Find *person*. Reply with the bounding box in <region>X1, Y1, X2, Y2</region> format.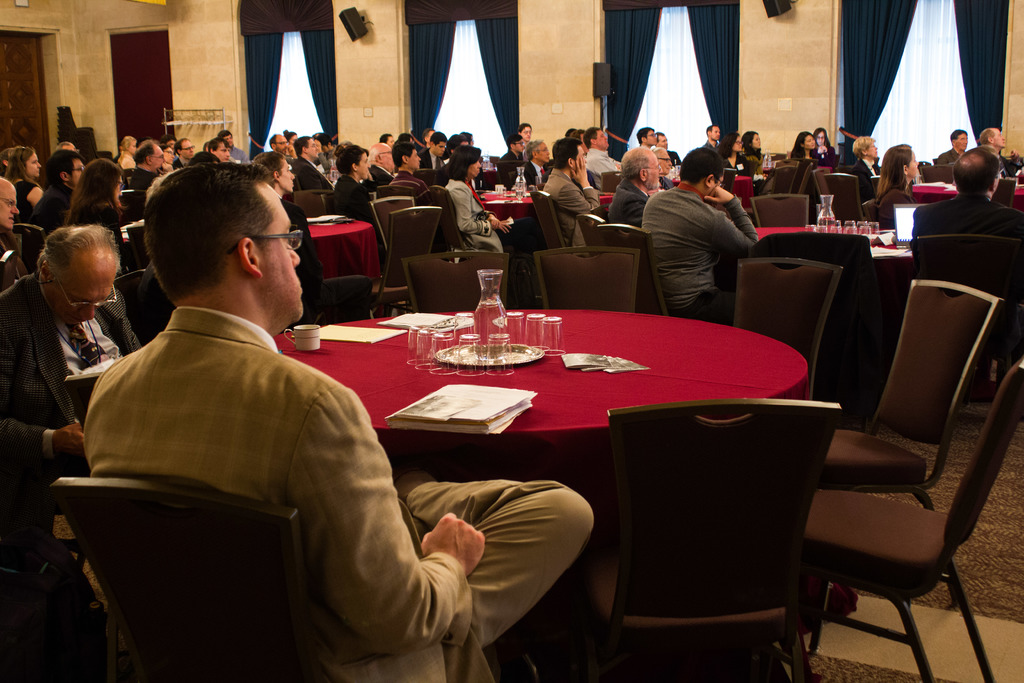
<region>904, 147, 1021, 385</region>.
